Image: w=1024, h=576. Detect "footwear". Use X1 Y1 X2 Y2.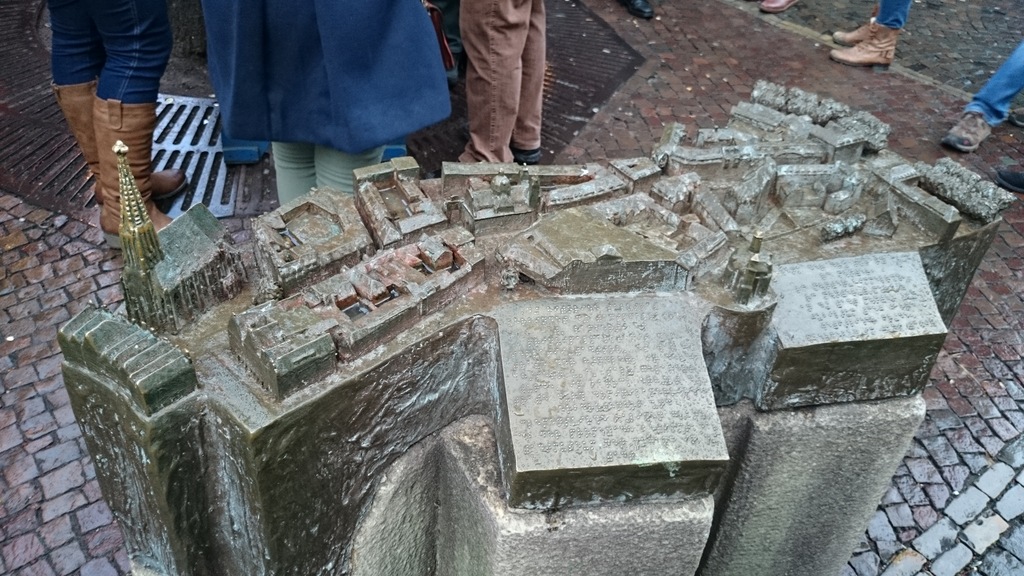
1004 108 1023 125.
